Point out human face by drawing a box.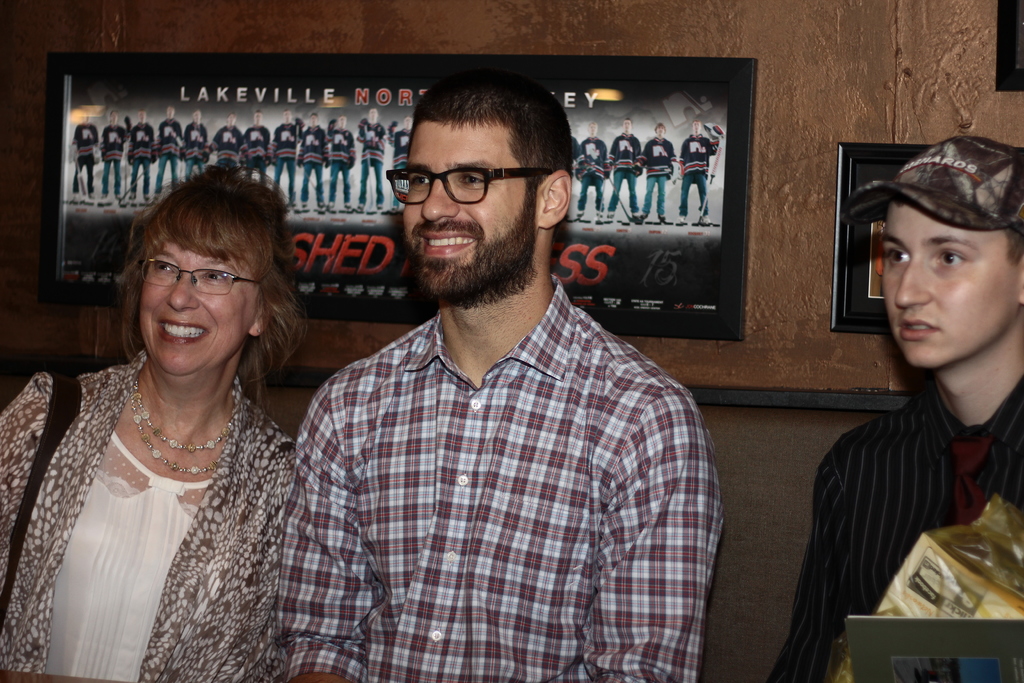
(655, 124, 666, 138).
